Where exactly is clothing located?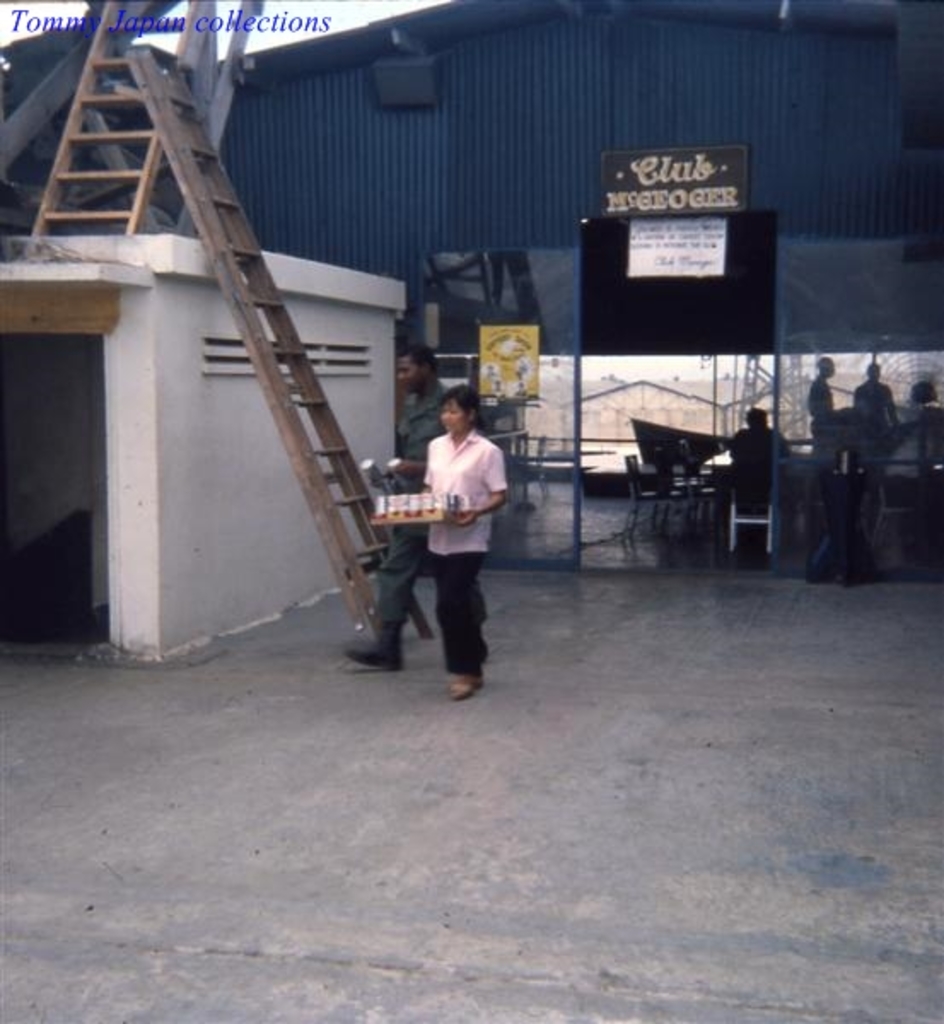
Its bounding box is 809/365/840/449.
